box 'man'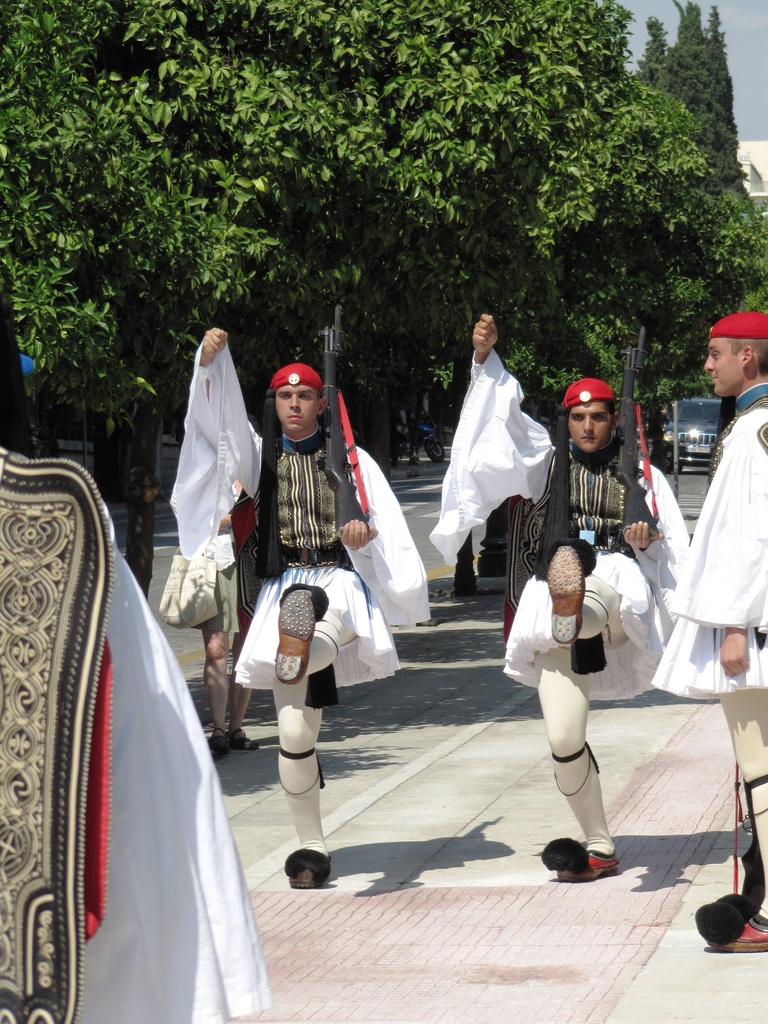
select_region(653, 309, 767, 956)
